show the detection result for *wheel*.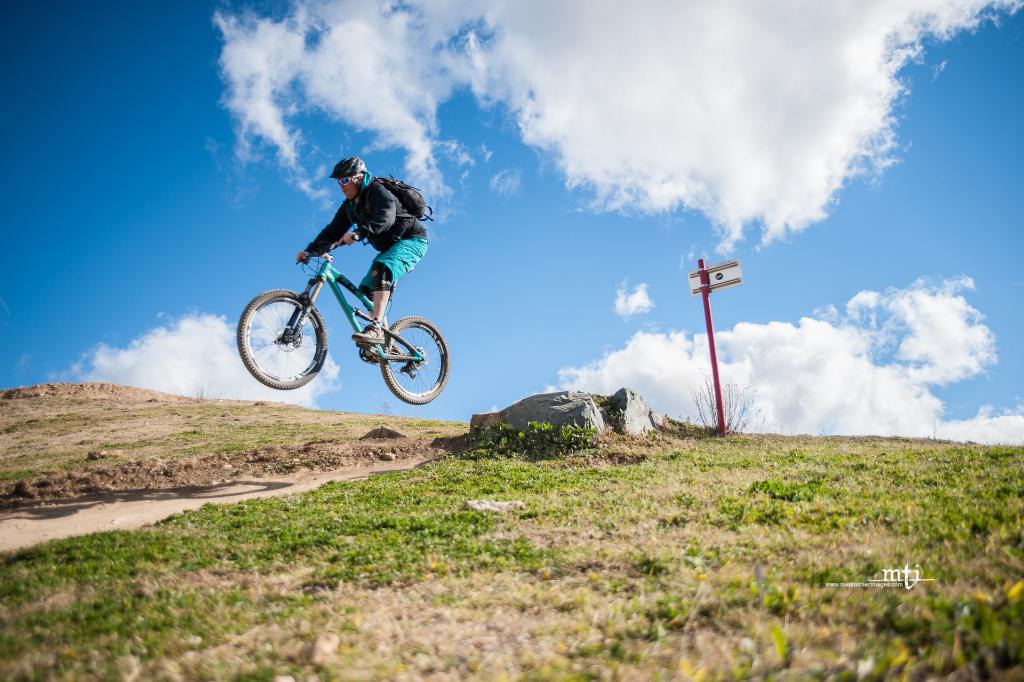
detection(381, 314, 449, 405).
